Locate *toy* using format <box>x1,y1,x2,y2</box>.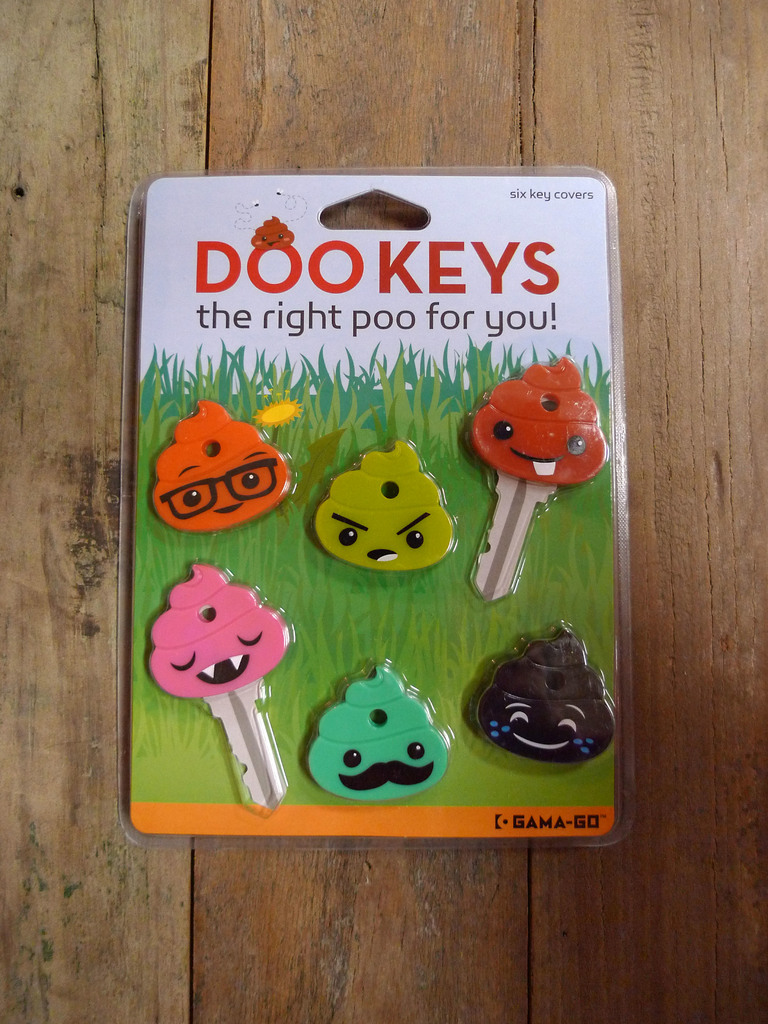
<box>150,399,288,535</box>.
